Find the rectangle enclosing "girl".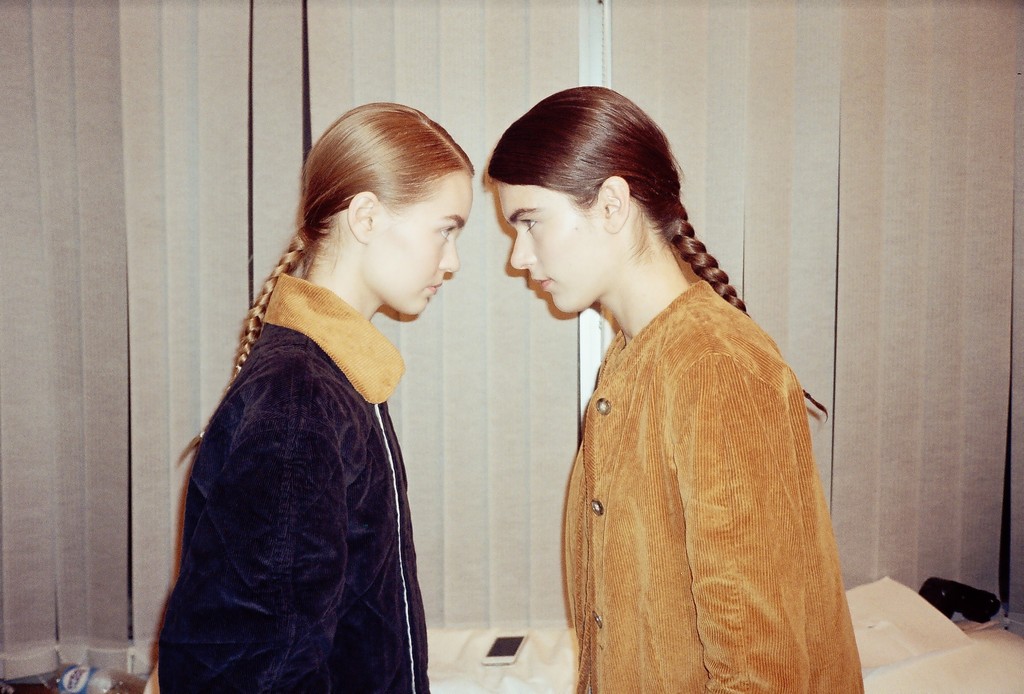
bbox=[143, 98, 476, 693].
